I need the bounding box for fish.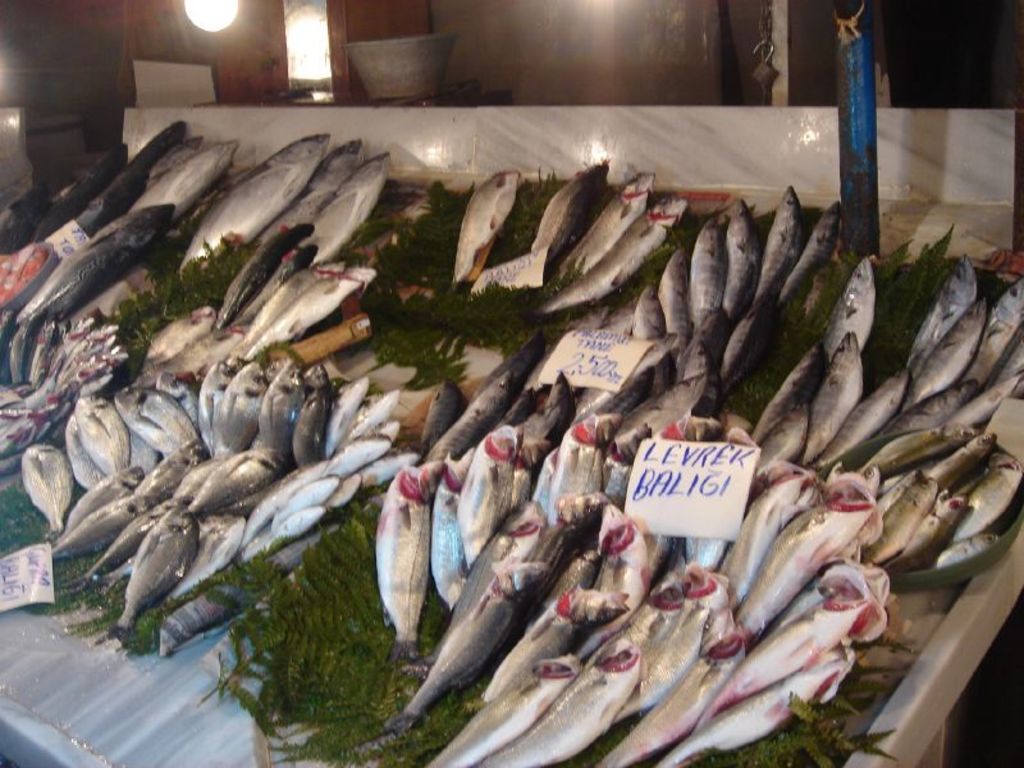
Here it is: 508,426,532,524.
